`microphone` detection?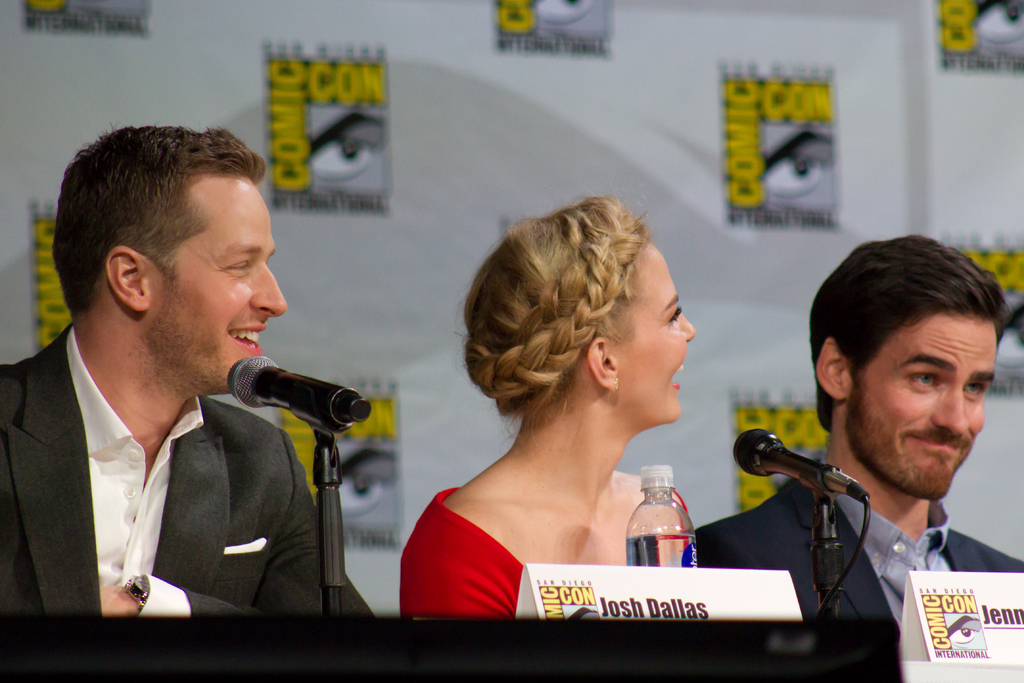
229/358/370/434
